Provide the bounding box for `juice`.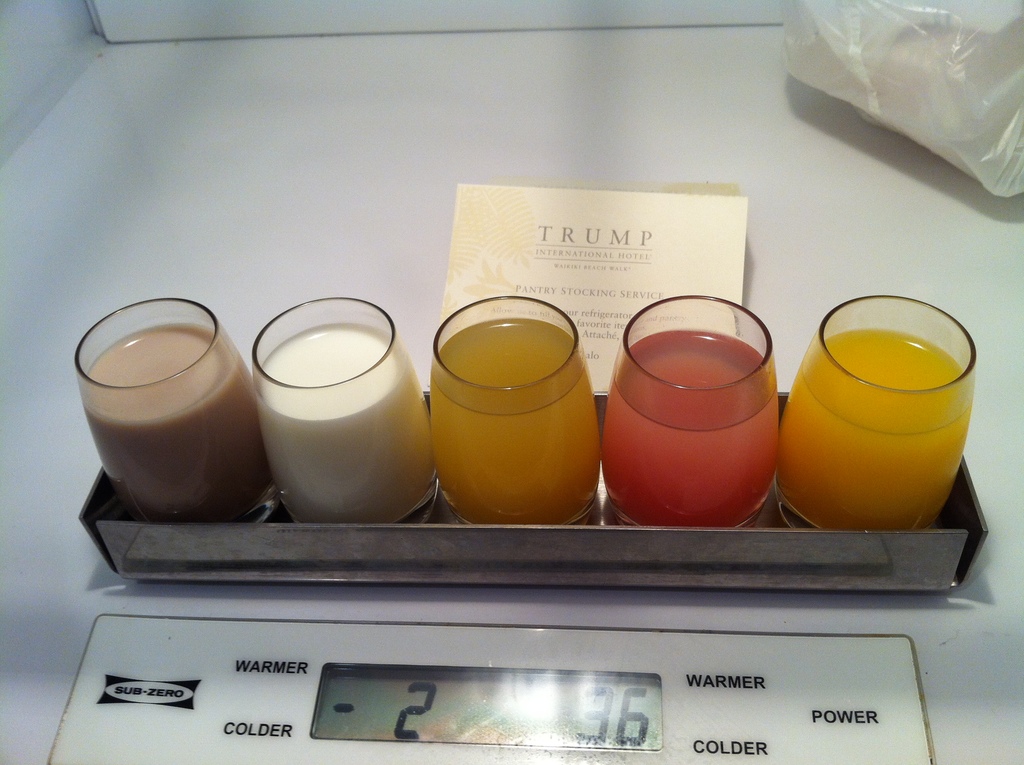
select_region(254, 319, 433, 522).
